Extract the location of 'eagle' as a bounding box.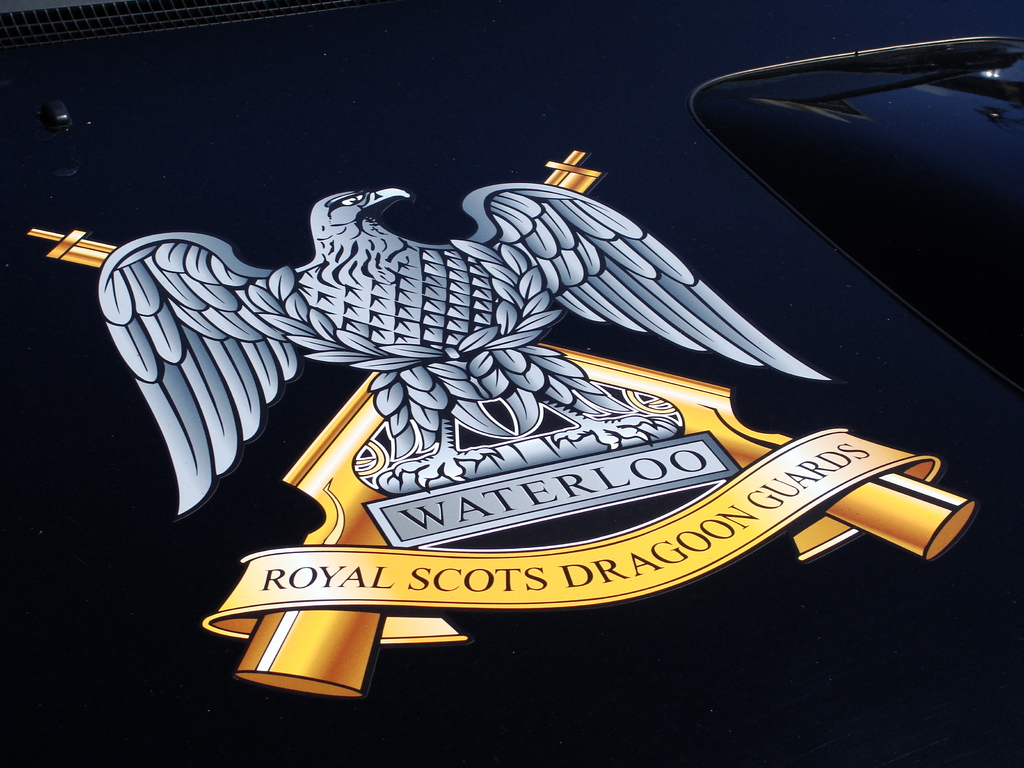
bbox(87, 188, 829, 518).
